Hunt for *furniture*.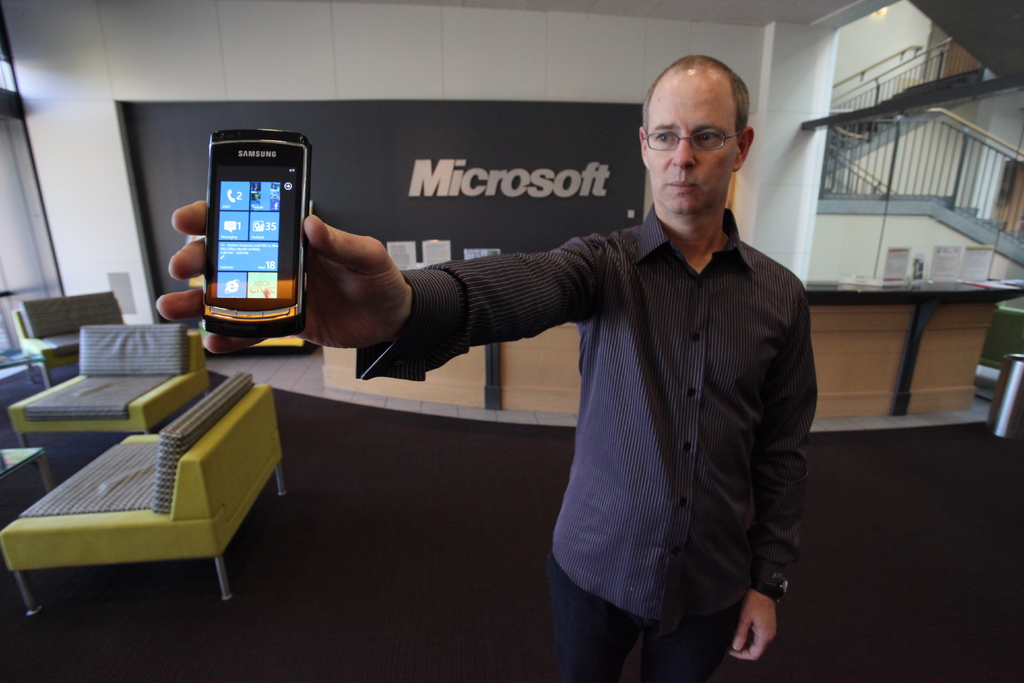
Hunted down at pyautogui.locateOnScreen(4, 320, 212, 458).
